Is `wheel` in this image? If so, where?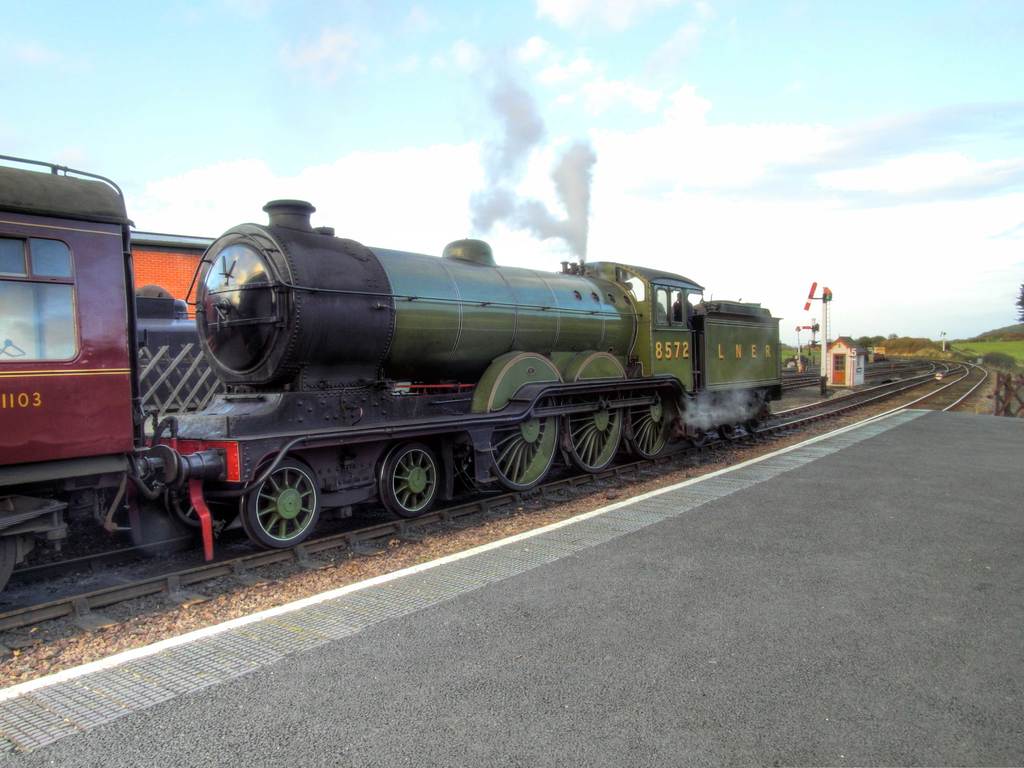
Yes, at <box>691,436,706,445</box>.
